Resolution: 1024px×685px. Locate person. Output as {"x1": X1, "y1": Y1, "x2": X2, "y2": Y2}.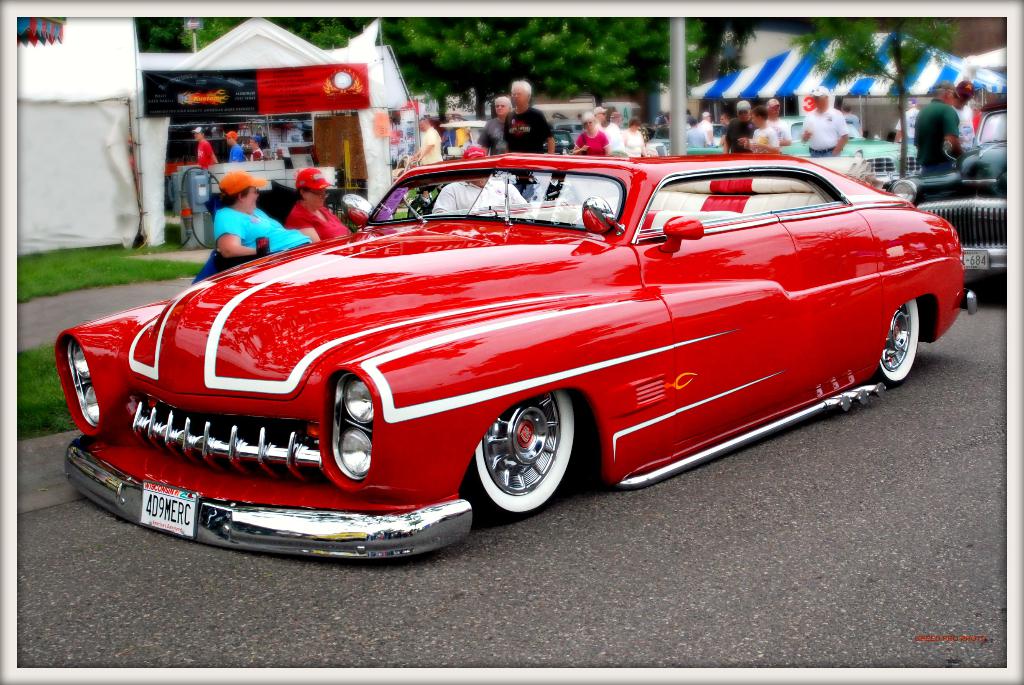
{"x1": 248, "y1": 132, "x2": 262, "y2": 162}.
